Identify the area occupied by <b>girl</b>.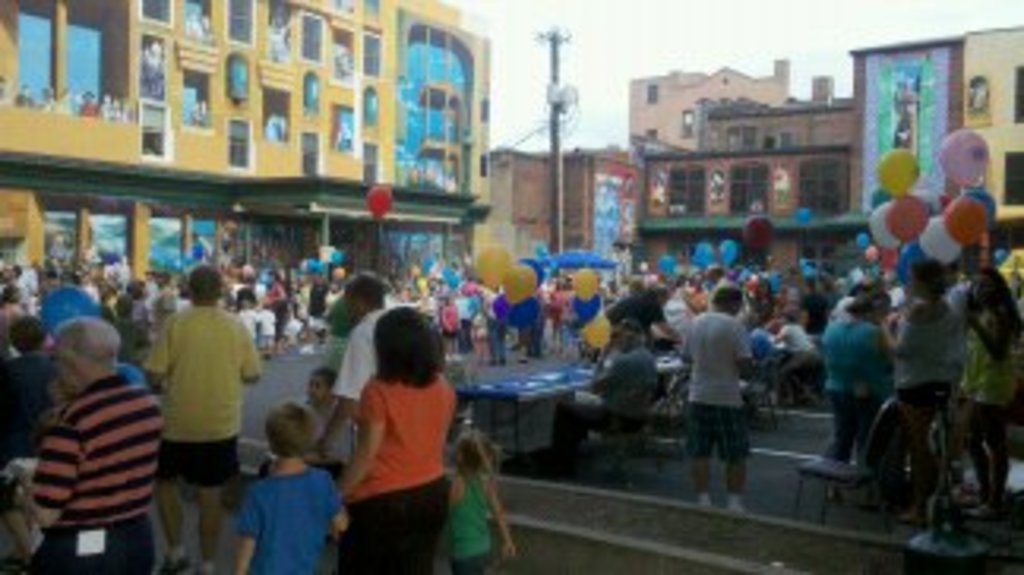
Area: (455,433,518,572).
